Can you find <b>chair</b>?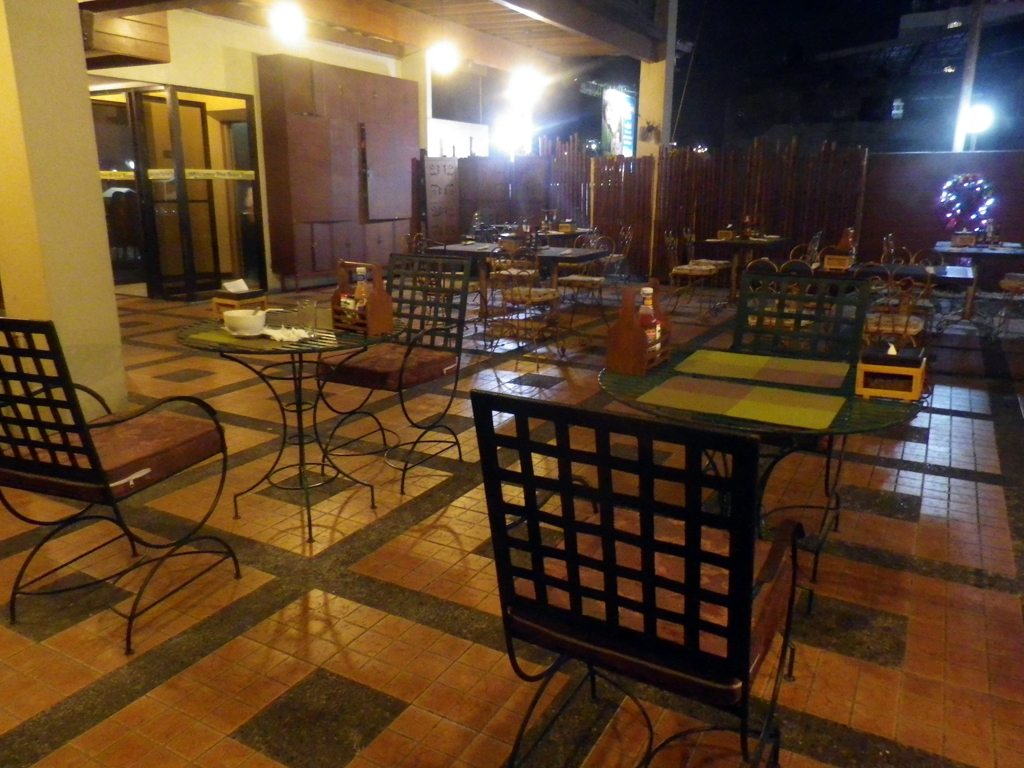
Yes, bounding box: 311:249:474:493.
